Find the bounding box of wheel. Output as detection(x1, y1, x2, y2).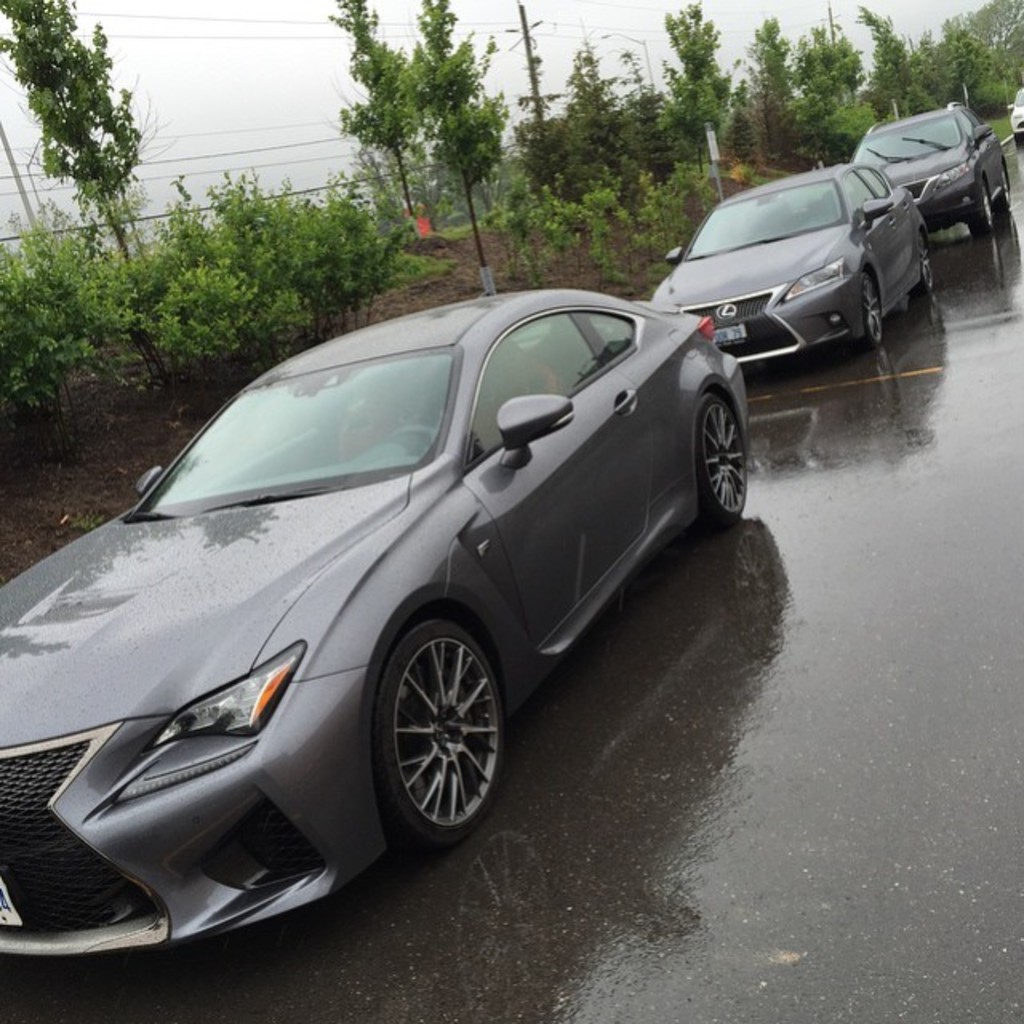
detection(1006, 174, 1016, 216).
